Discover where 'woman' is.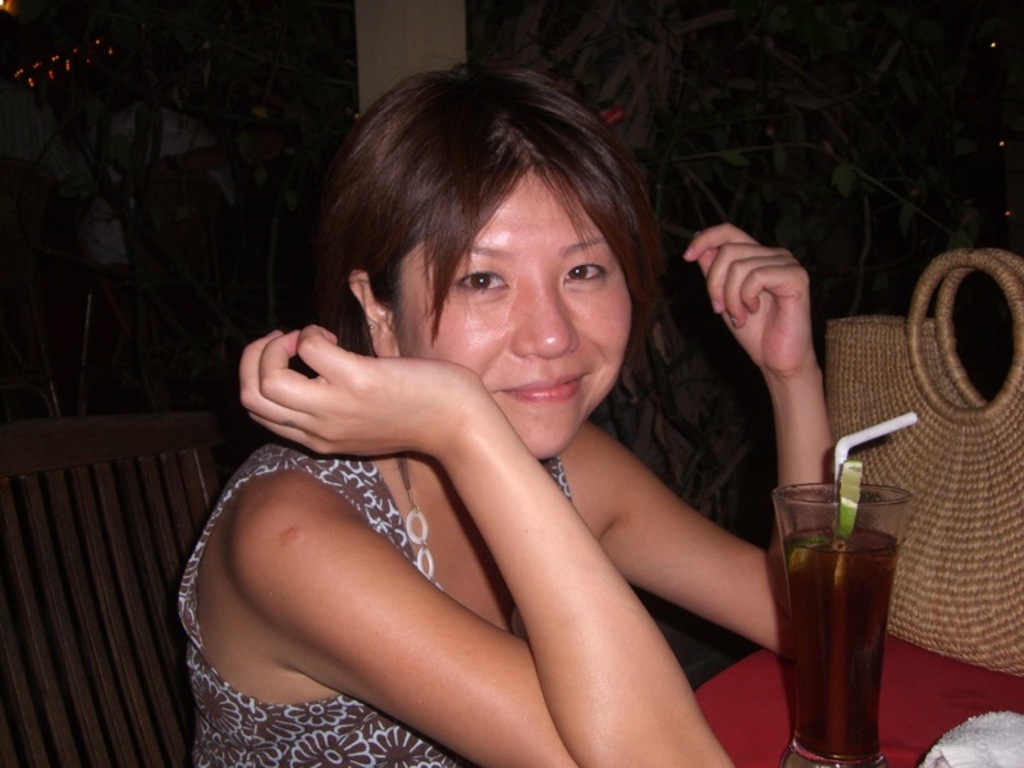
Discovered at select_region(170, 44, 824, 767).
